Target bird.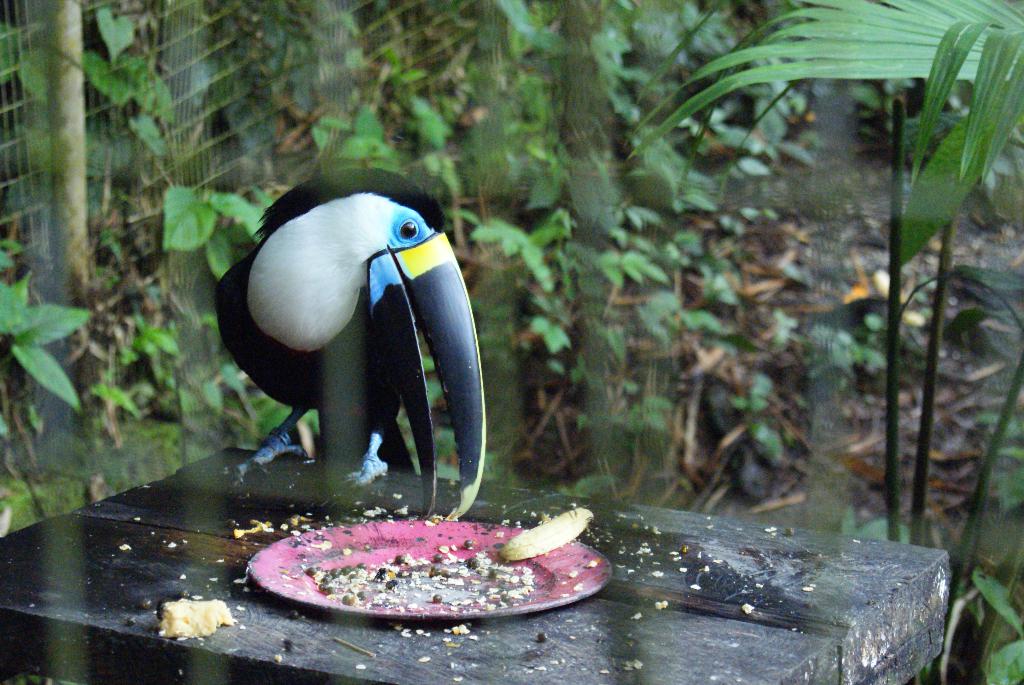
Target region: 213:186:493:528.
